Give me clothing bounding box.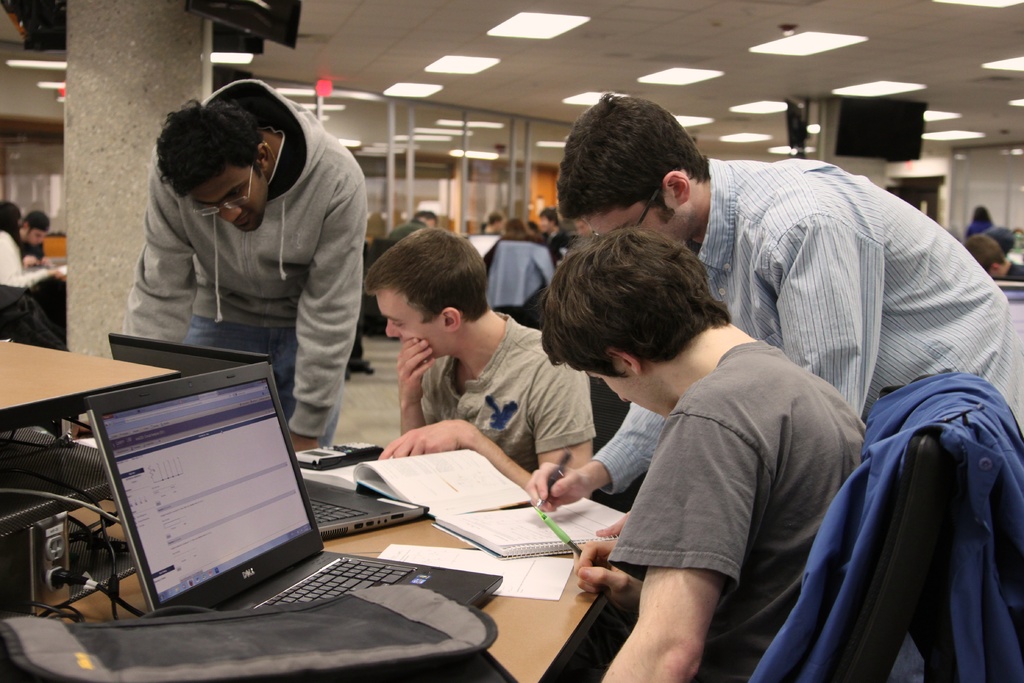
604, 340, 868, 682.
